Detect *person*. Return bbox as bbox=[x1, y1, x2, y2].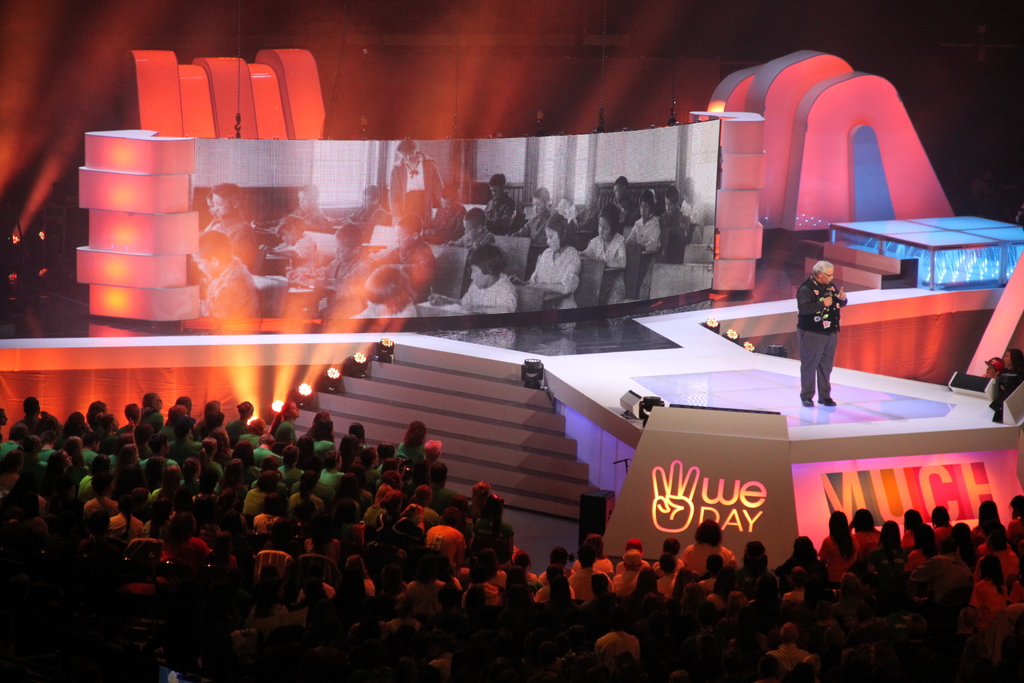
bbox=[735, 594, 755, 619].
